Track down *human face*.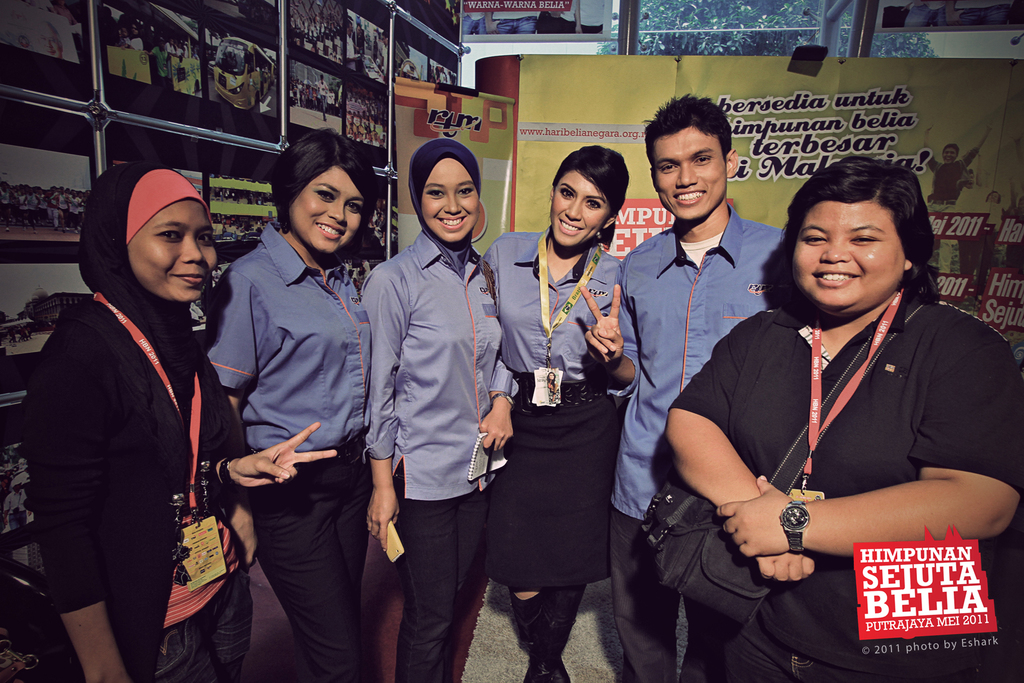
Tracked to left=124, top=198, right=218, bottom=304.
